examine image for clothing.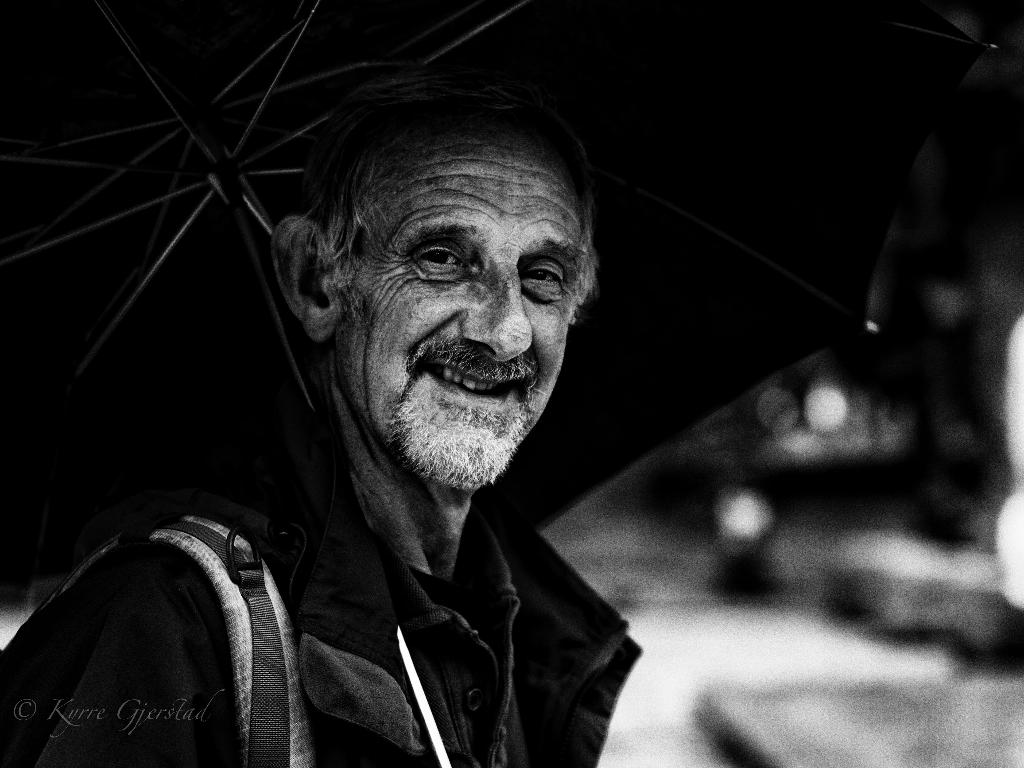
Examination result: locate(2, 401, 642, 767).
